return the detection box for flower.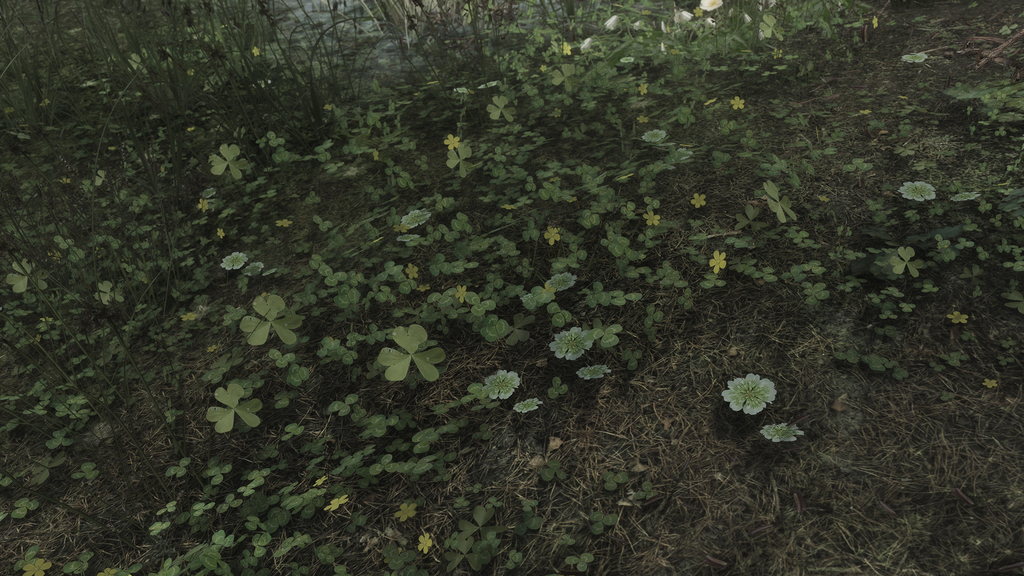
Rect(416, 531, 436, 553).
